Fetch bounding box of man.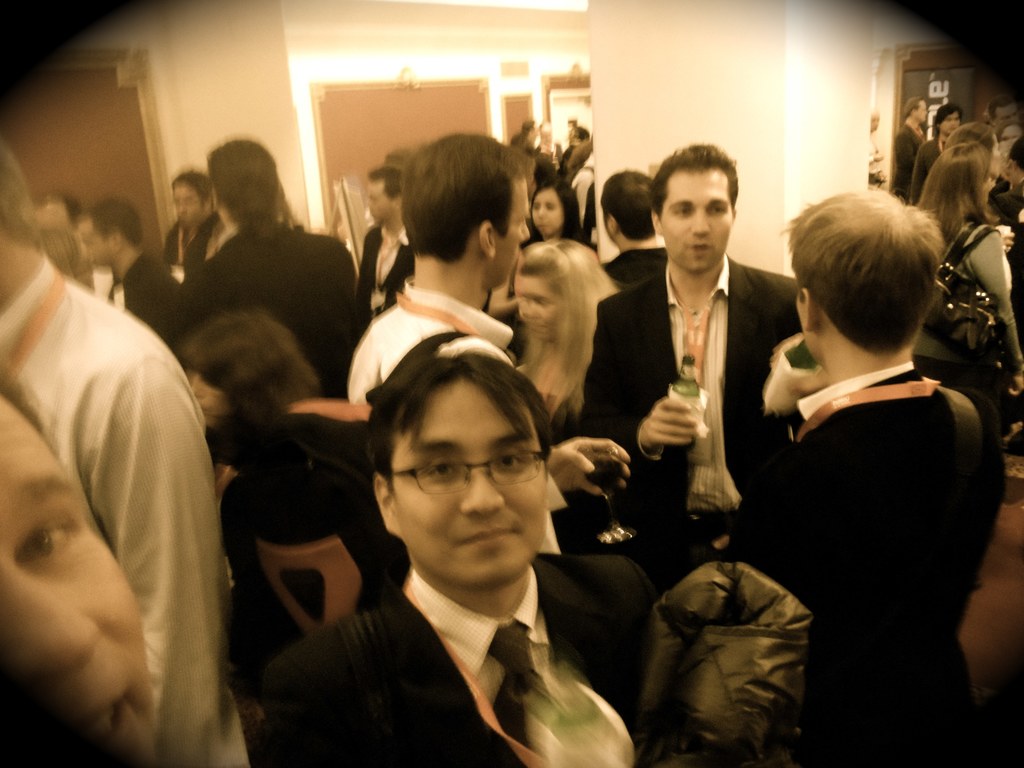
Bbox: pyautogui.locateOnScreen(993, 99, 1023, 139).
